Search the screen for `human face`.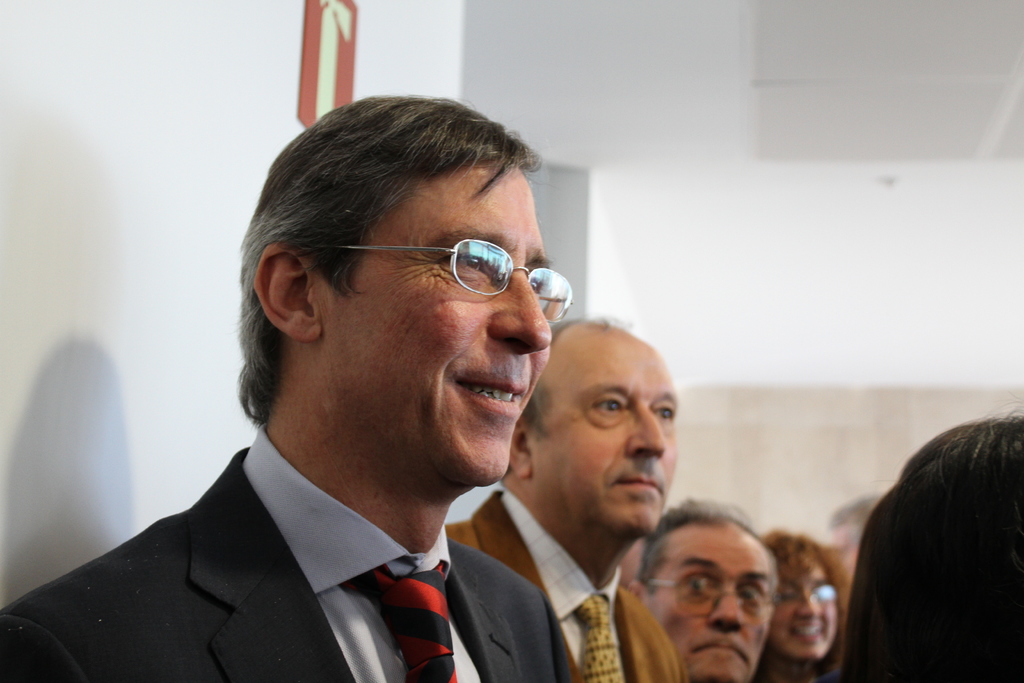
Found at {"left": 645, "top": 520, "right": 771, "bottom": 682}.
